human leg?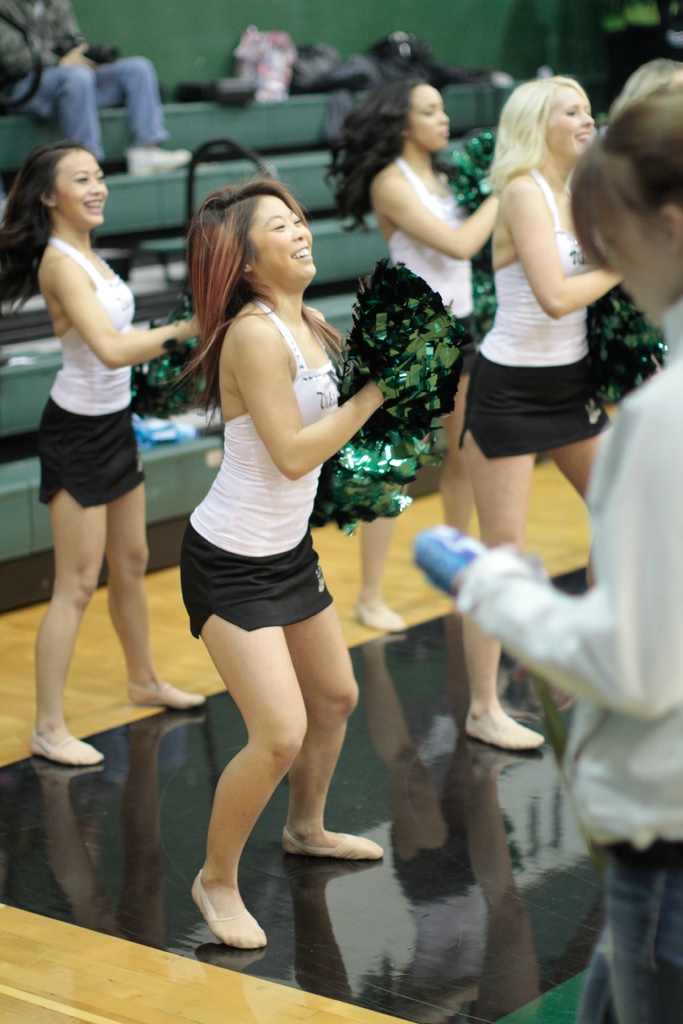
locate(0, 45, 110, 159)
